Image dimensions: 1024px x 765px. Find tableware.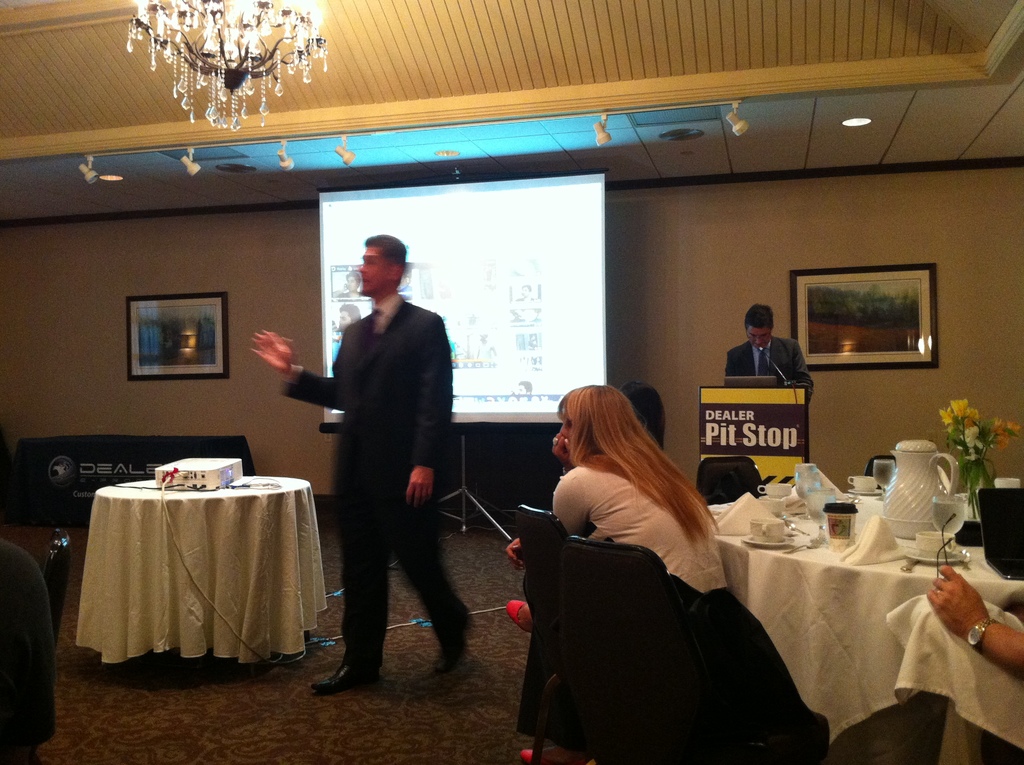
[758, 482, 793, 499].
